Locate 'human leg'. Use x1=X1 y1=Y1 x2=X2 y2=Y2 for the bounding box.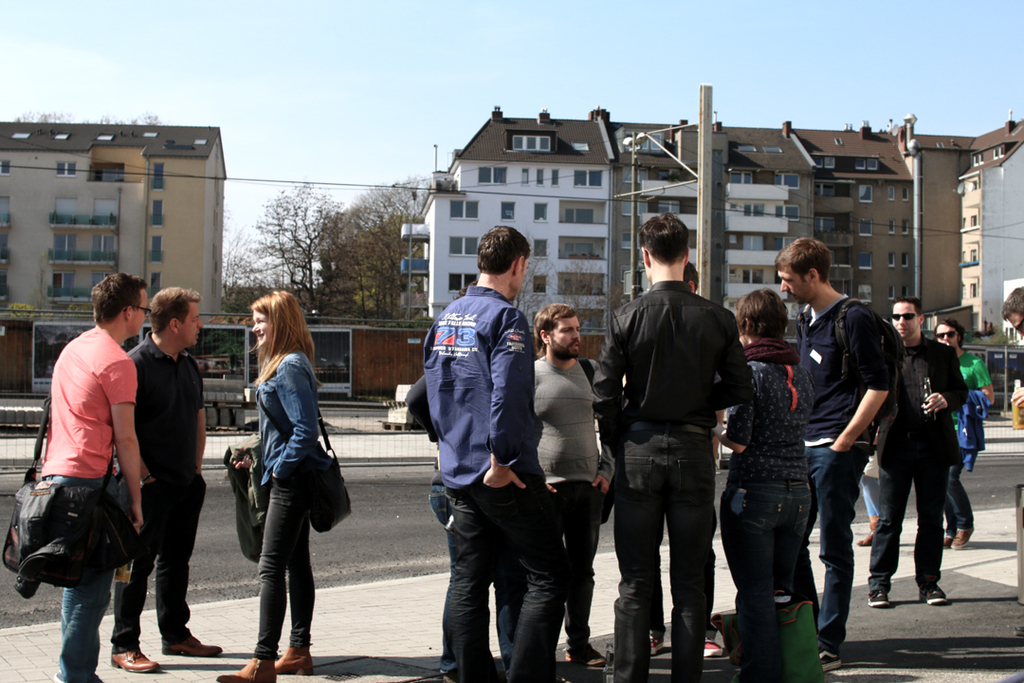
x1=939 y1=480 x2=955 y2=540.
